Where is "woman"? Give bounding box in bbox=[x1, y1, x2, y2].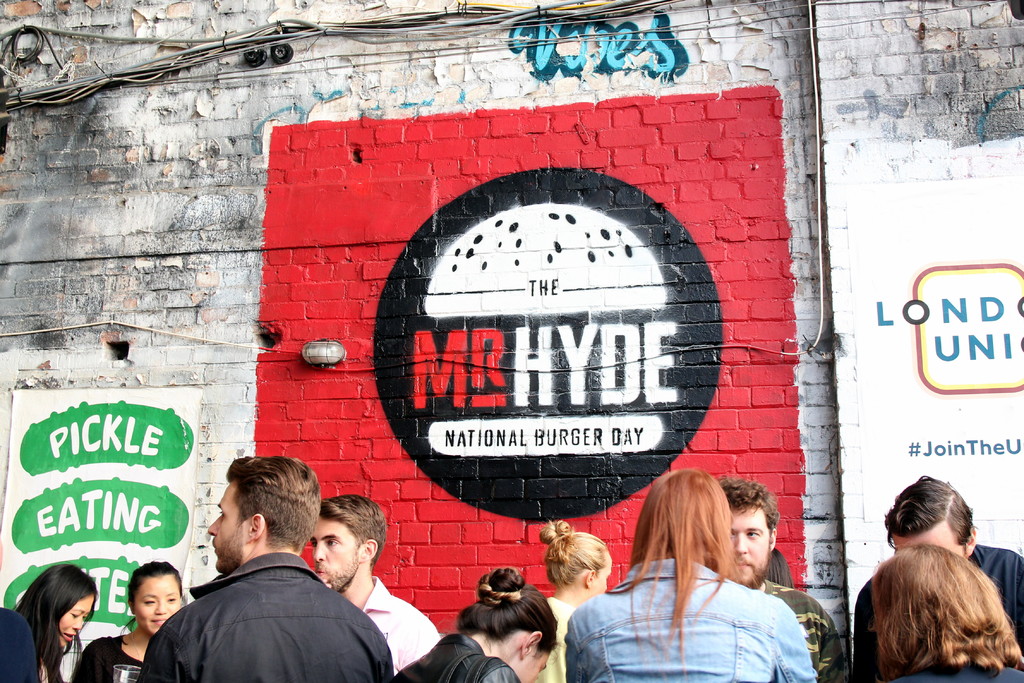
bbox=[15, 558, 105, 682].
